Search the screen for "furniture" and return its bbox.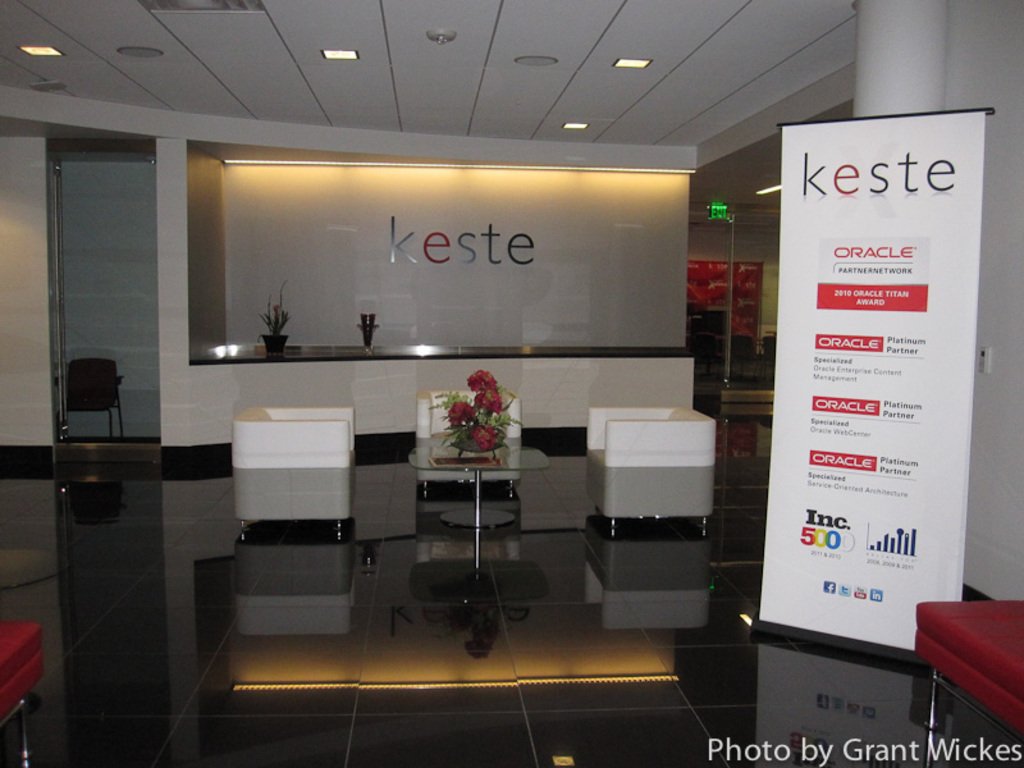
Found: 0 623 41 767.
